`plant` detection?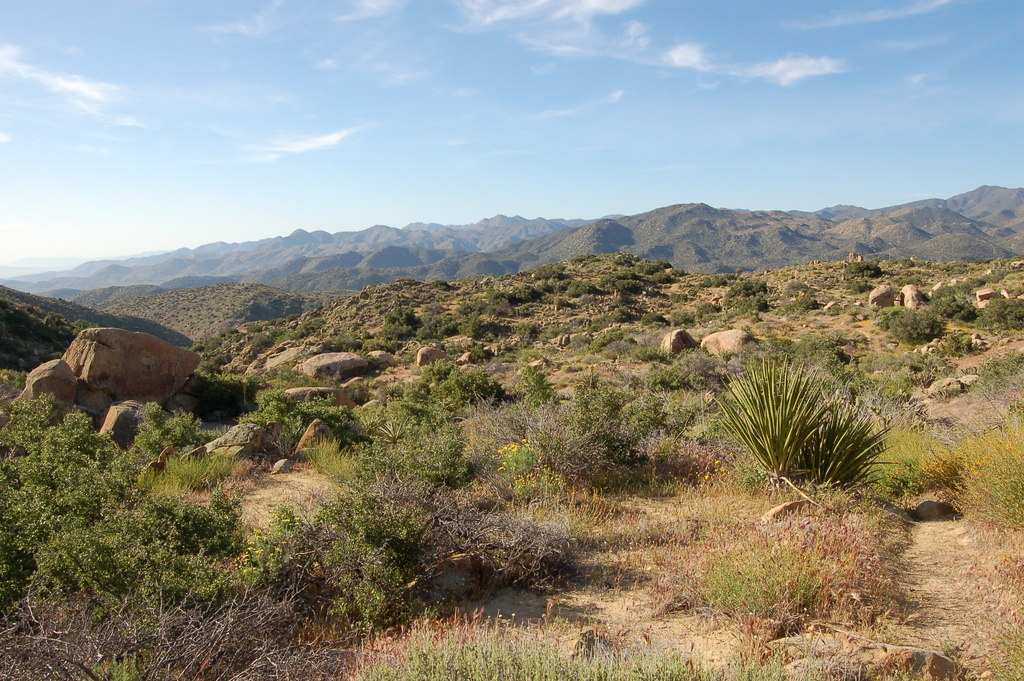
region(691, 352, 838, 527)
